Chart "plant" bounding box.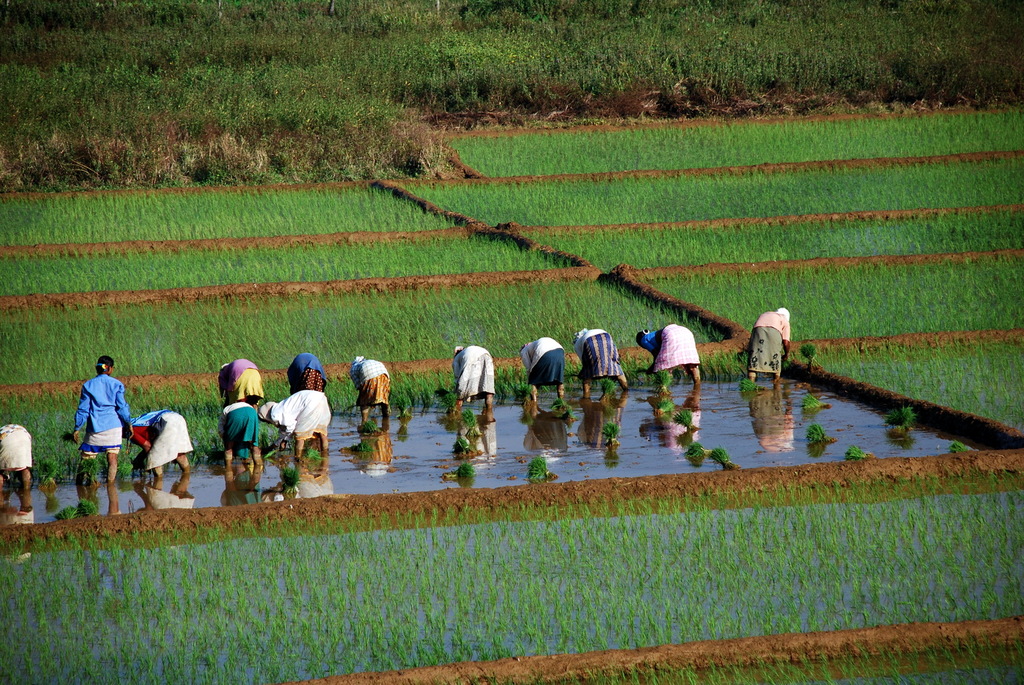
Charted: [x1=77, y1=493, x2=100, y2=517].
